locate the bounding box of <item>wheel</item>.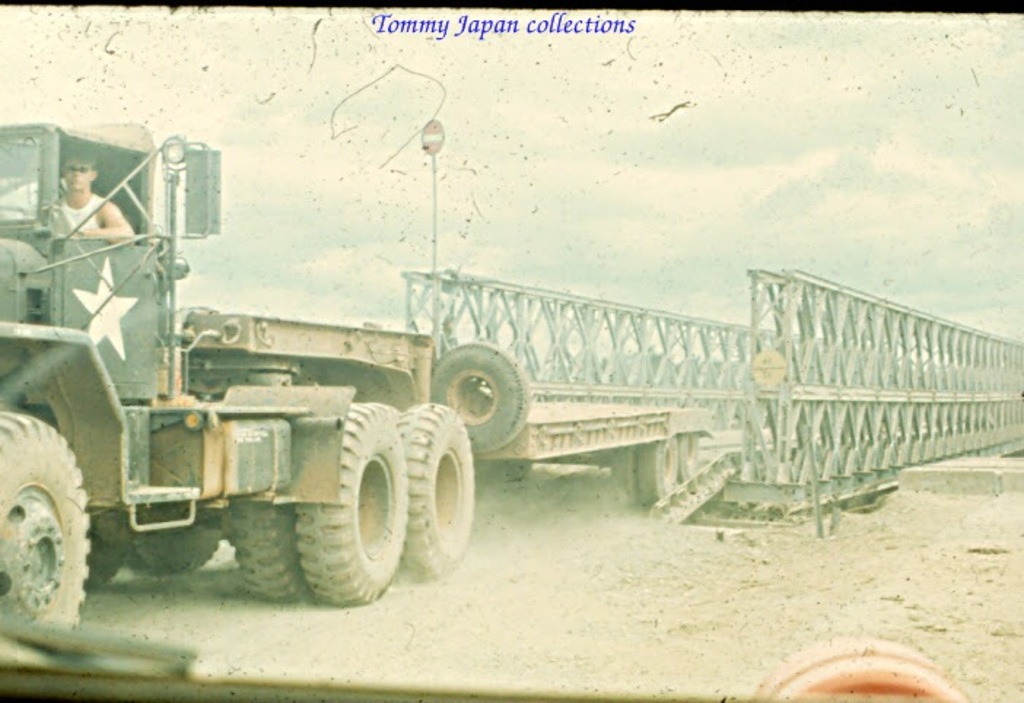
Bounding box: [left=639, top=438, right=681, bottom=510].
